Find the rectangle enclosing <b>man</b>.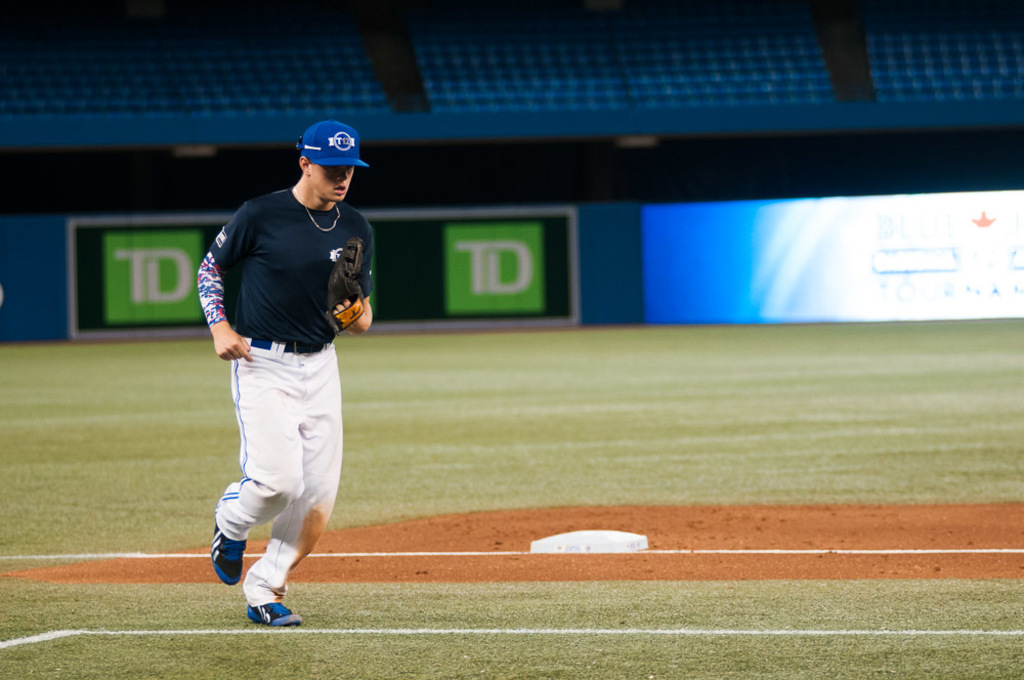
box(191, 125, 376, 635).
